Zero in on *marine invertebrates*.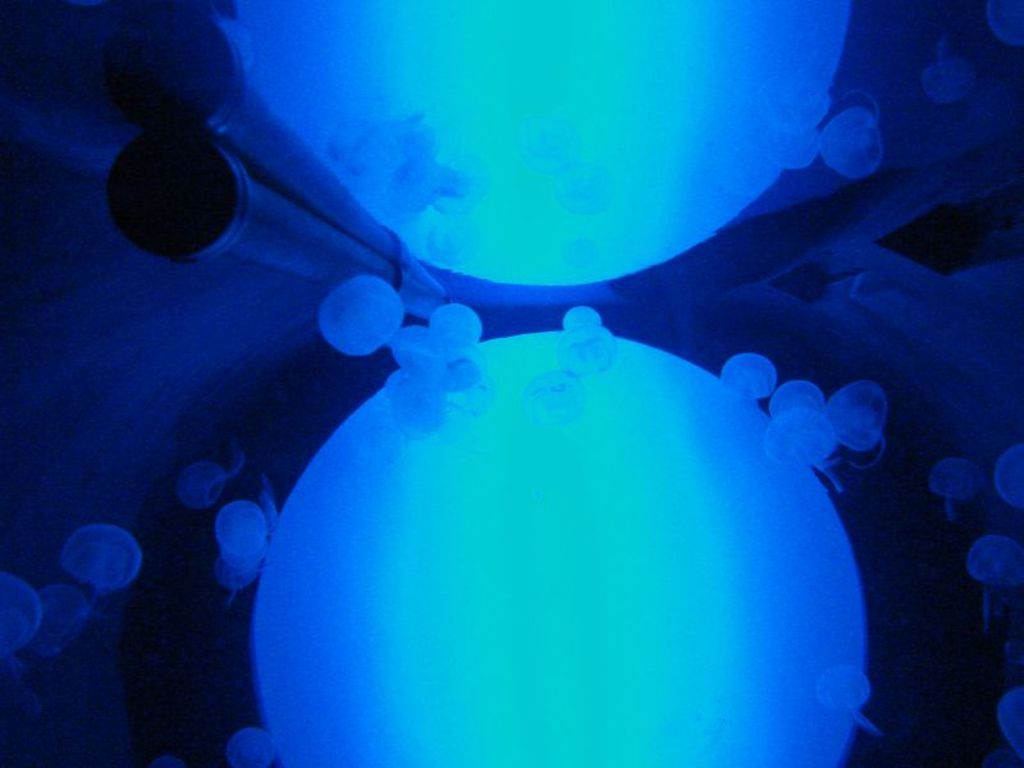
Zeroed in: box(914, 40, 984, 105).
